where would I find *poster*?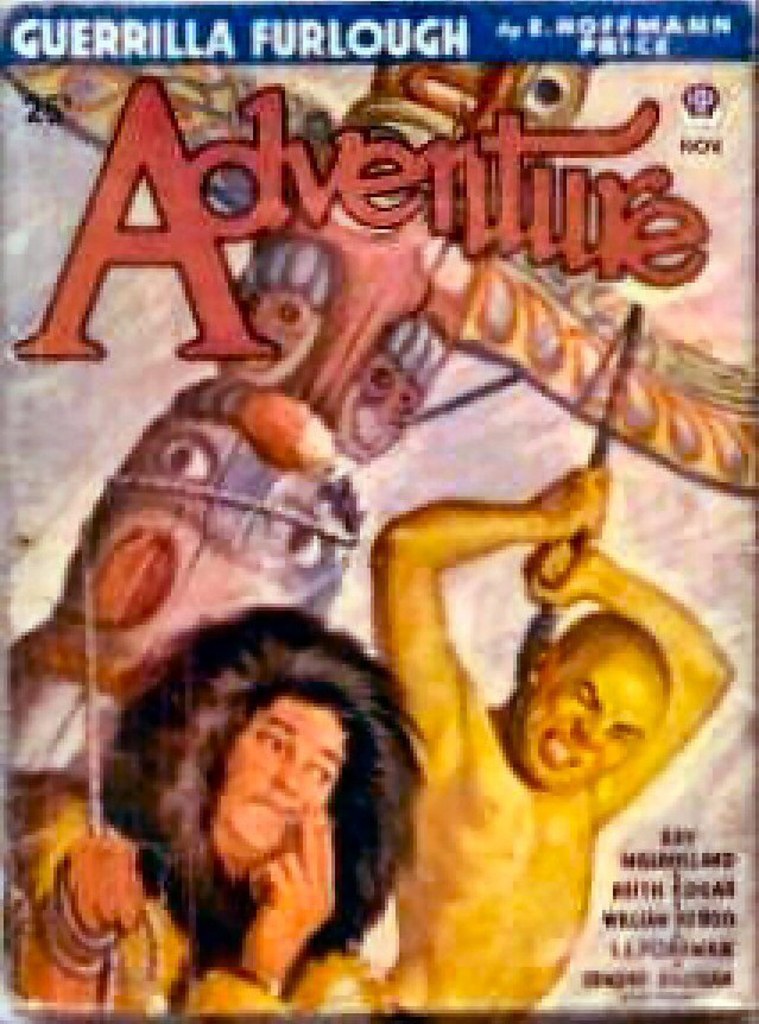
At [x1=0, y1=0, x2=758, y2=1023].
